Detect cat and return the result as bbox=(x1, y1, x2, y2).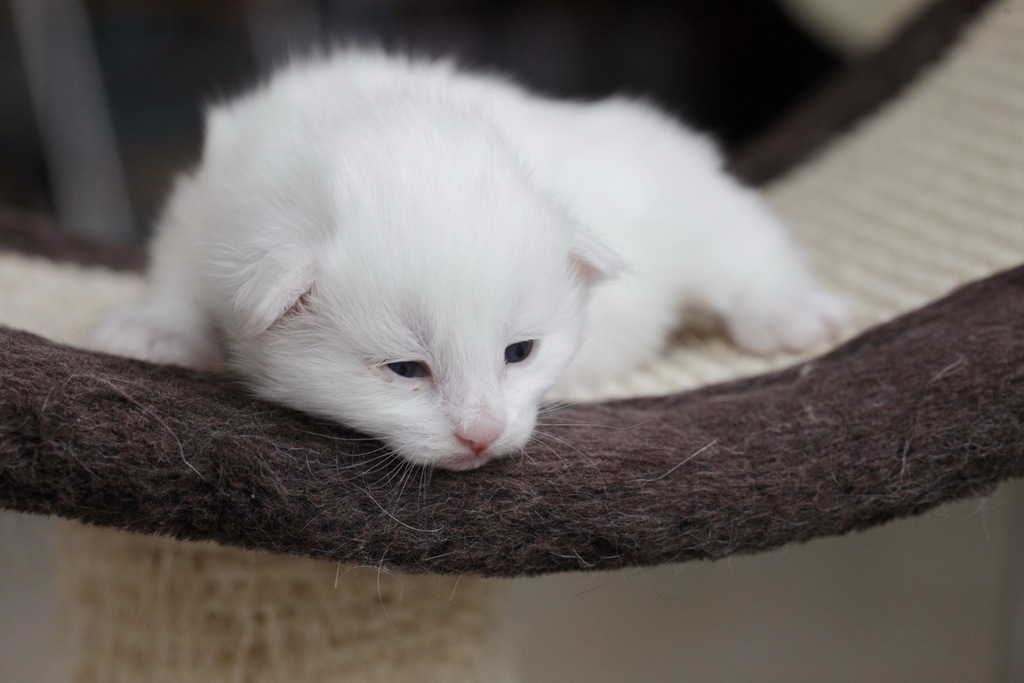
bbox=(102, 30, 837, 545).
